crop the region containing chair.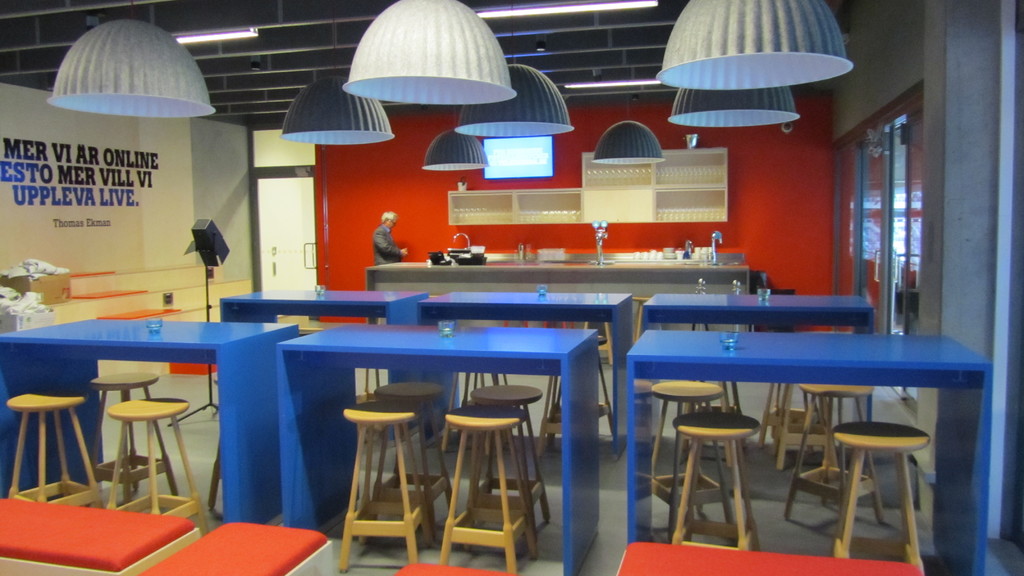
Crop region: bbox=(378, 383, 436, 525).
